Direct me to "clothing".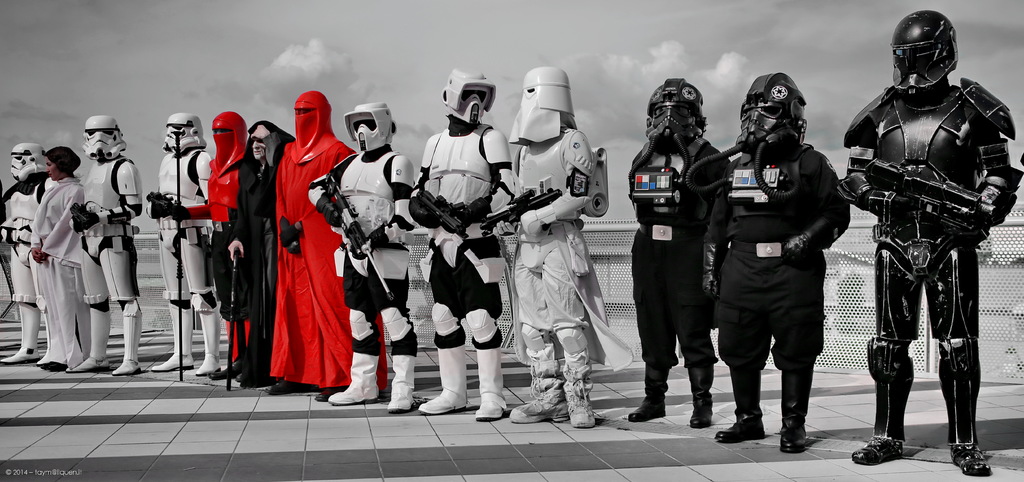
Direction: x1=144, y1=109, x2=215, y2=314.
